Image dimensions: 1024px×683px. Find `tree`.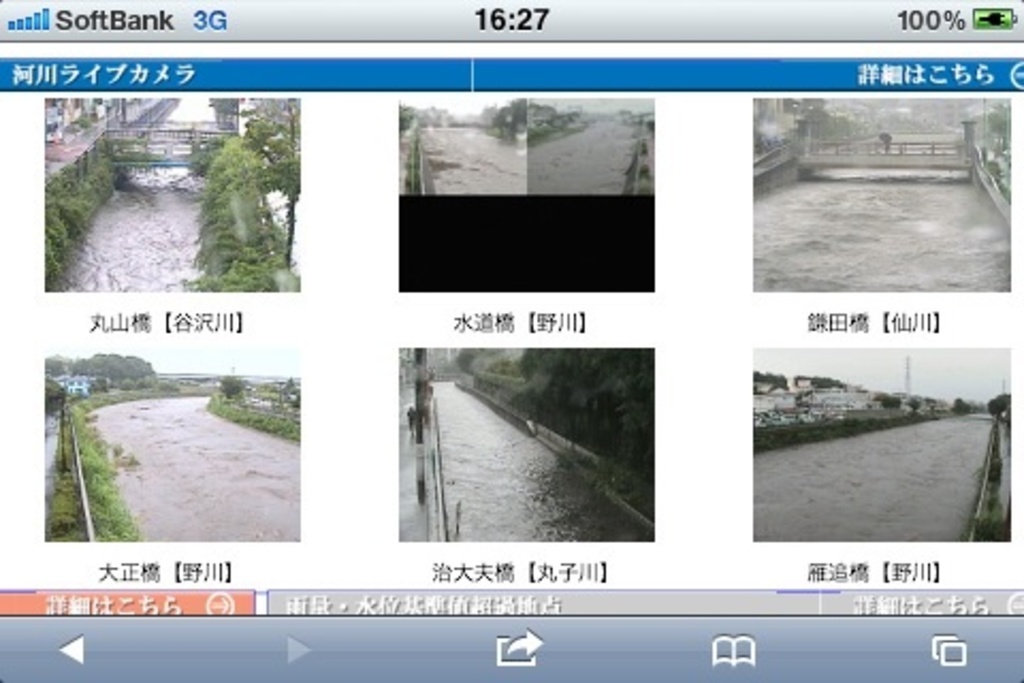
(x1=949, y1=393, x2=975, y2=423).
